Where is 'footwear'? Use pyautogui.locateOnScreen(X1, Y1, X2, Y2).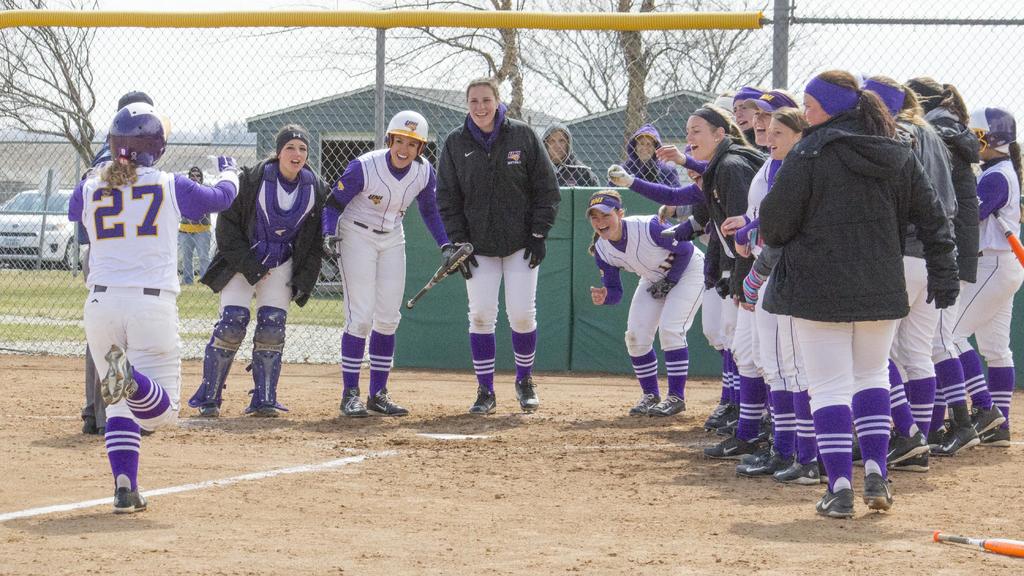
pyautogui.locateOnScreen(937, 417, 981, 457).
